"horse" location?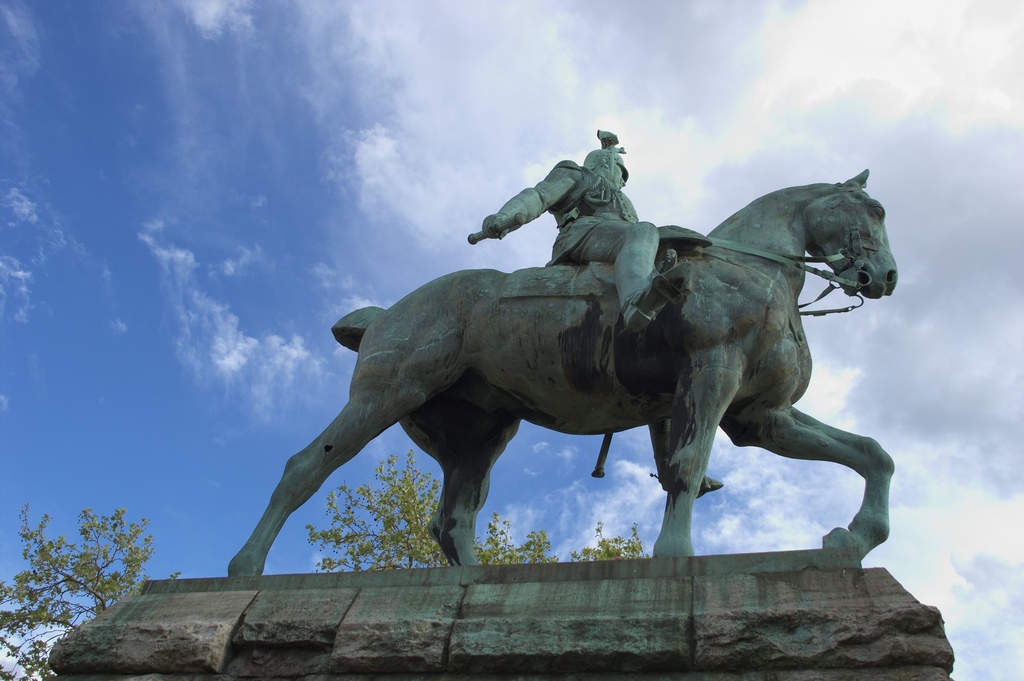
select_region(221, 163, 899, 571)
